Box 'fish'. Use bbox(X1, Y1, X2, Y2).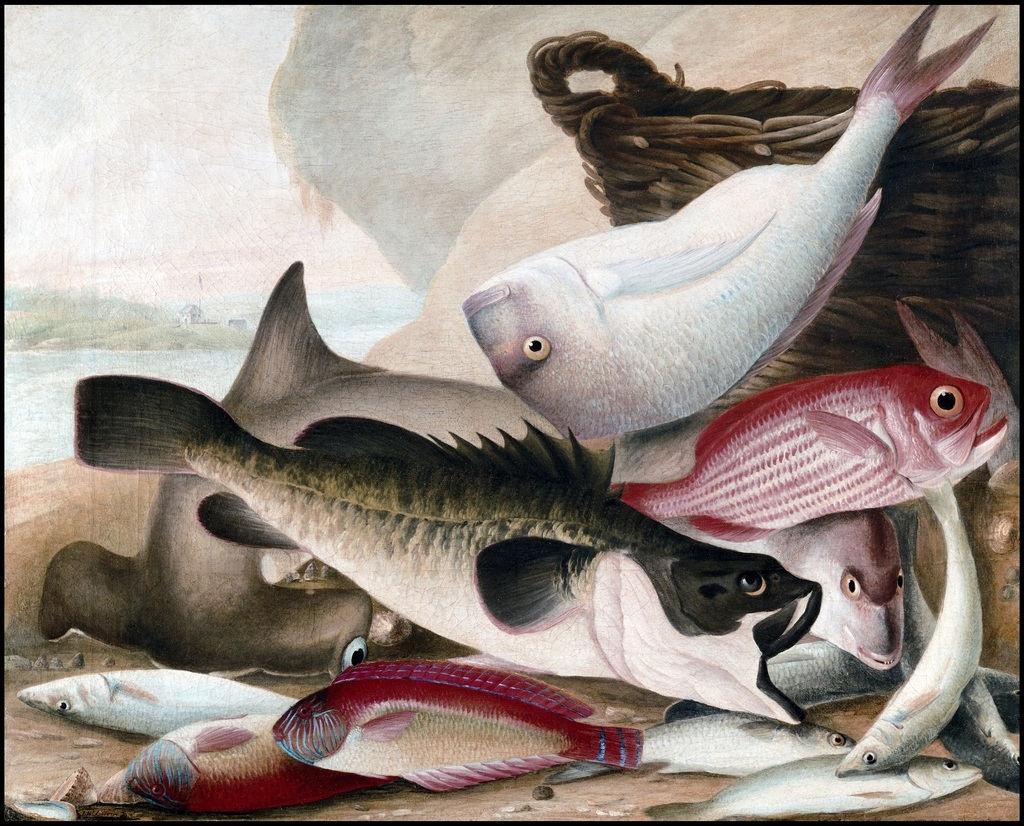
bbox(890, 495, 1023, 798).
